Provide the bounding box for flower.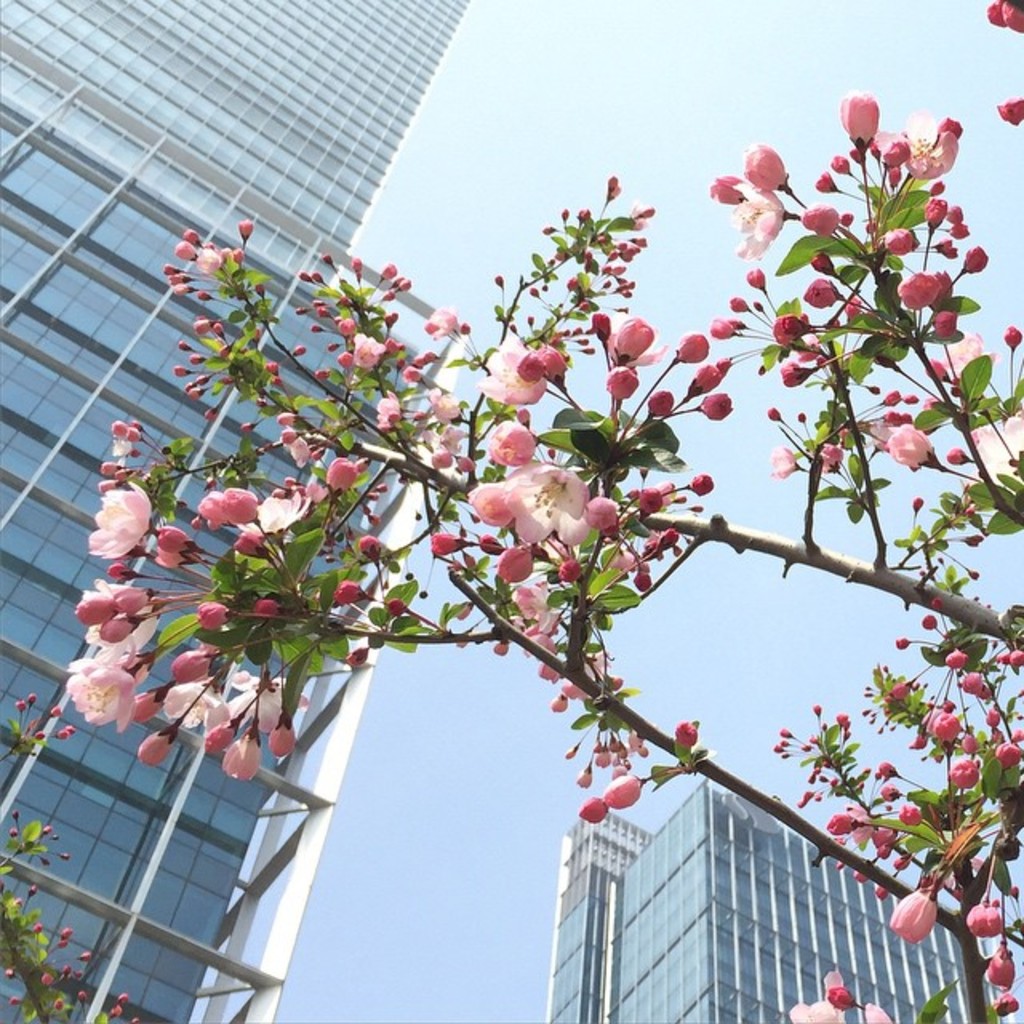
{"x1": 531, "y1": 658, "x2": 558, "y2": 677}.
